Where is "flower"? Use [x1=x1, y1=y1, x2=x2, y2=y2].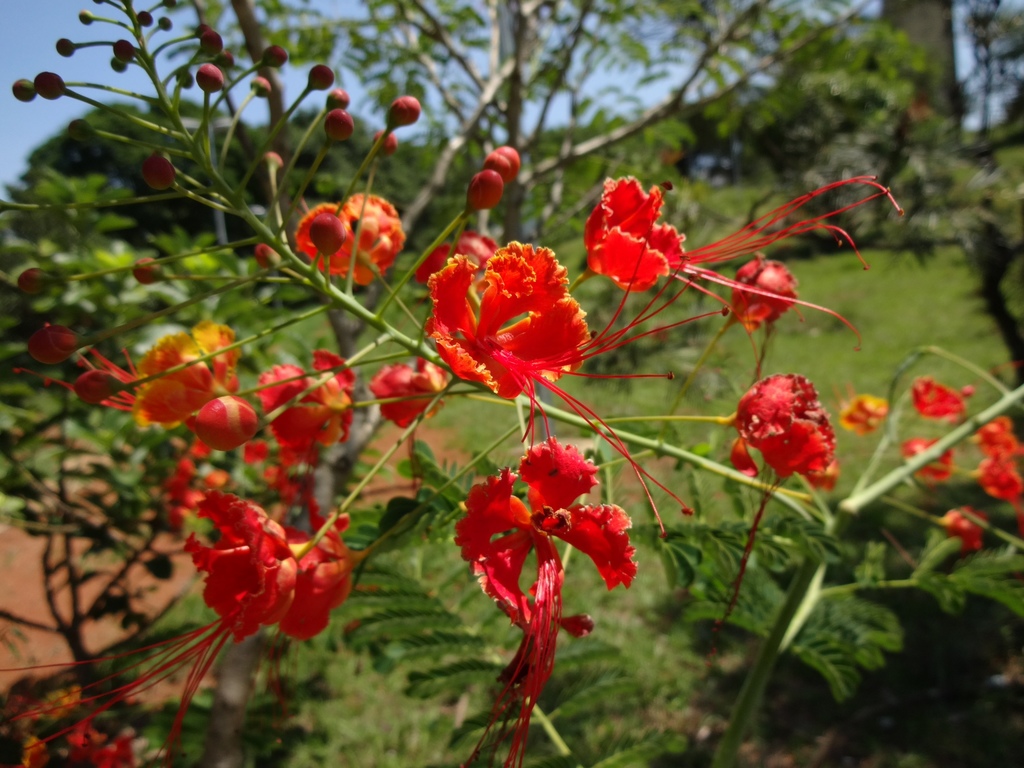
[x1=975, y1=455, x2=1023, y2=531].
